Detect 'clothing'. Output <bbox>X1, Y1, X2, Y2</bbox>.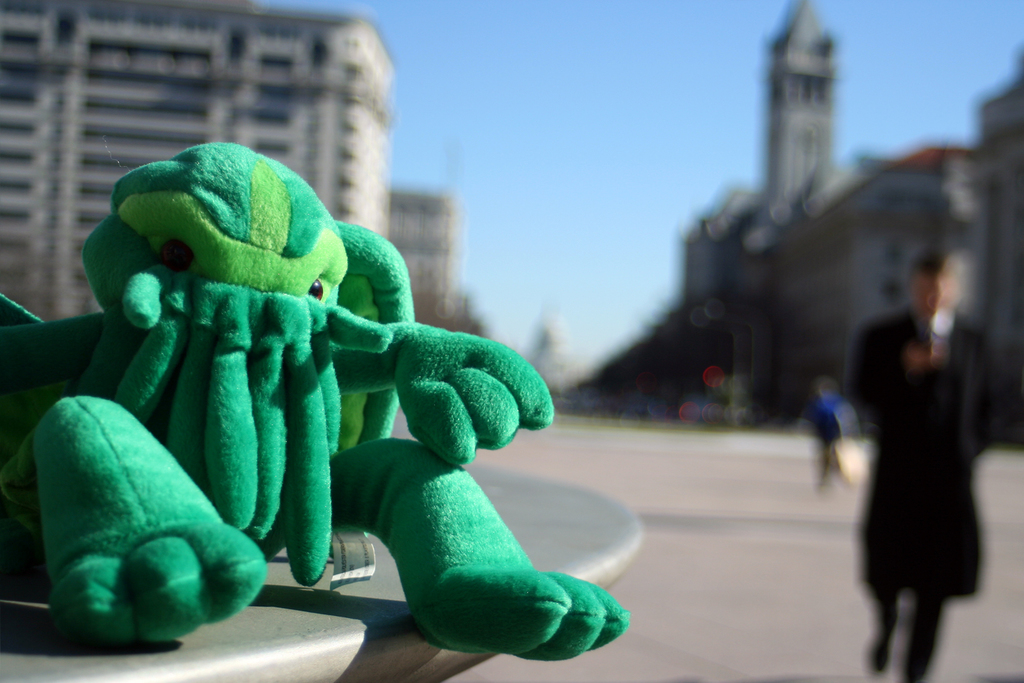
<bbox>803, 394, 848, 492</bbox>.
